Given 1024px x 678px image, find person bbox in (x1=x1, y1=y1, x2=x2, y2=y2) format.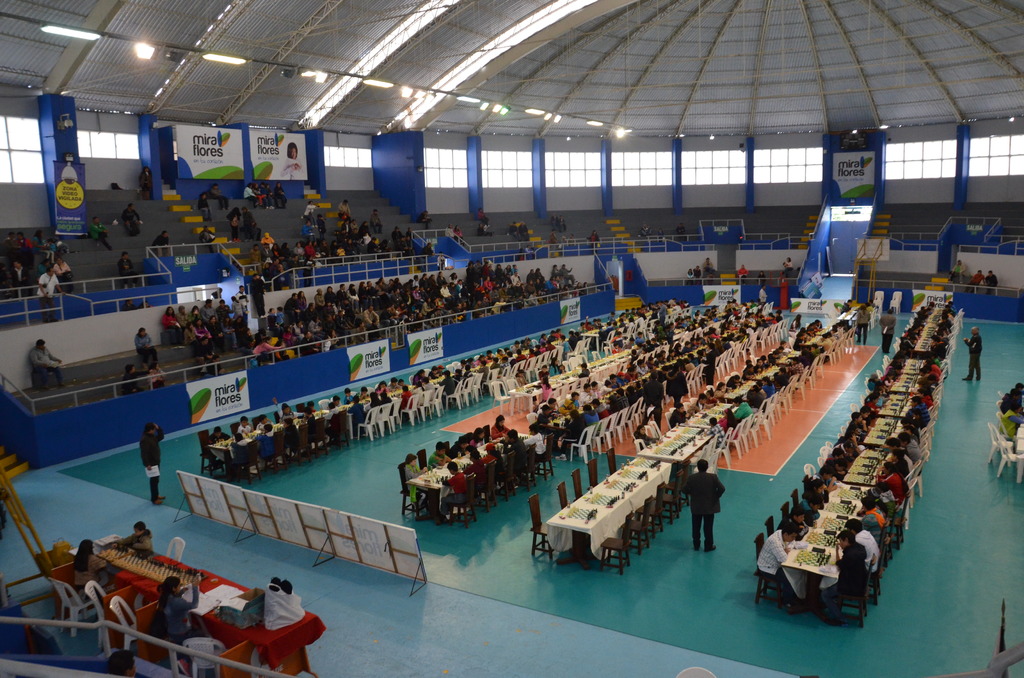
(x1=736, y1=266, x2=748, y2=282).
